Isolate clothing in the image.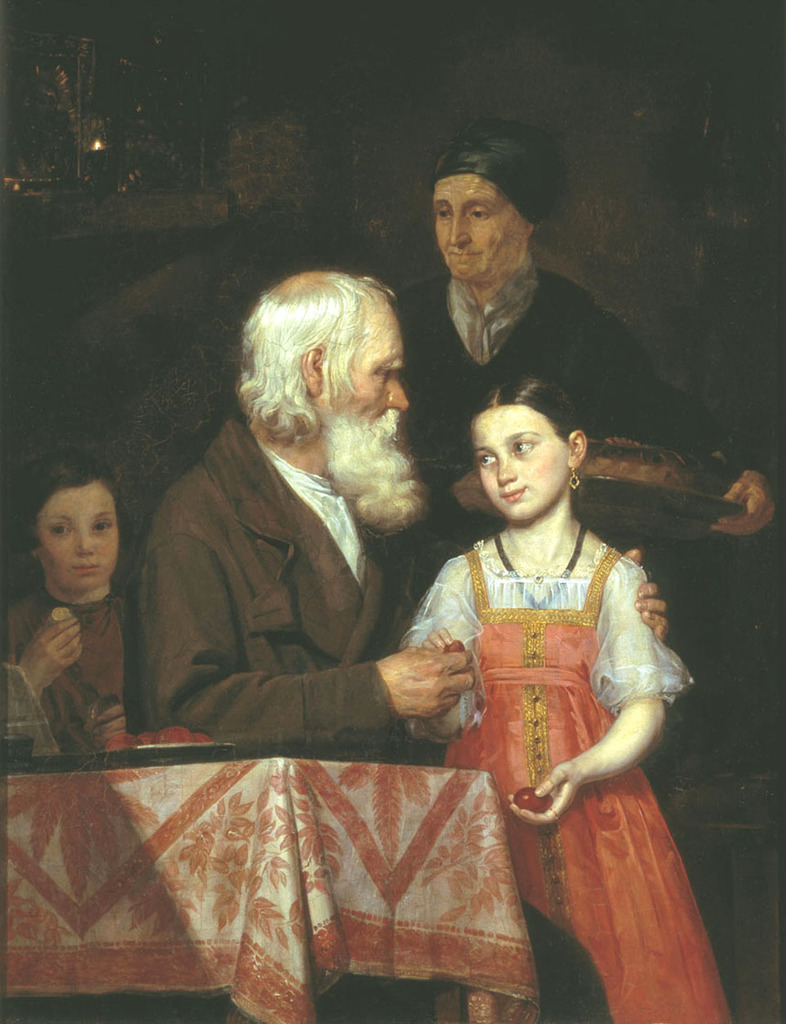
Isolated region: BBox(147, 422, 422, 759).
